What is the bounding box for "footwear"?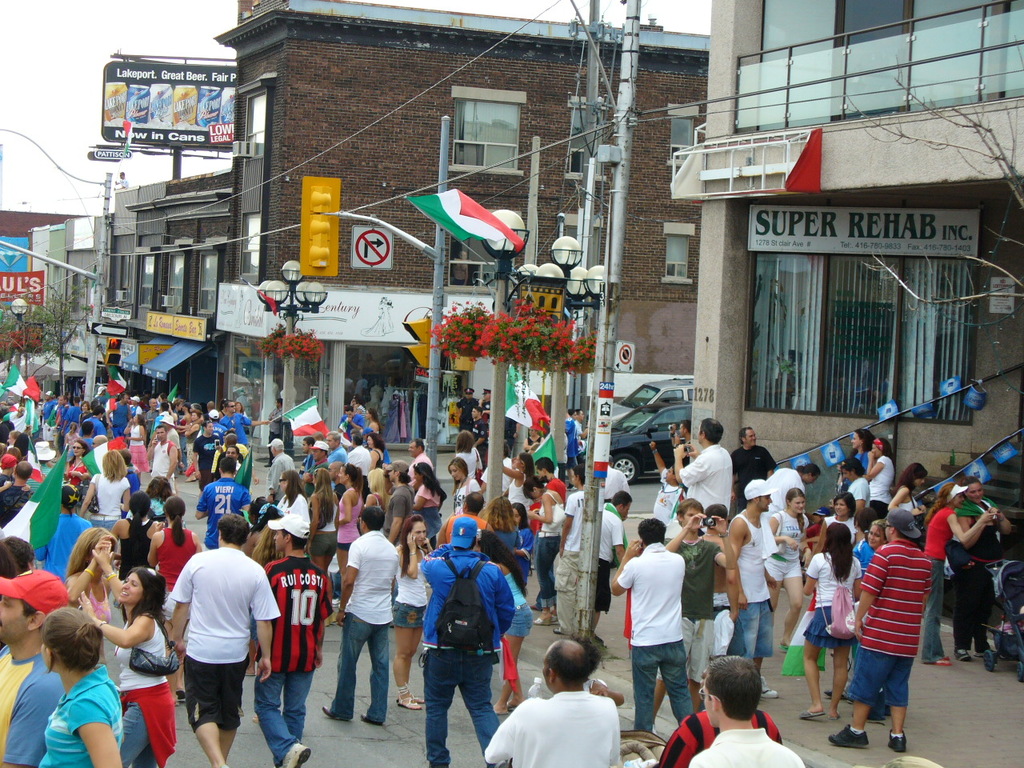
[762, 680, 782, 698].
